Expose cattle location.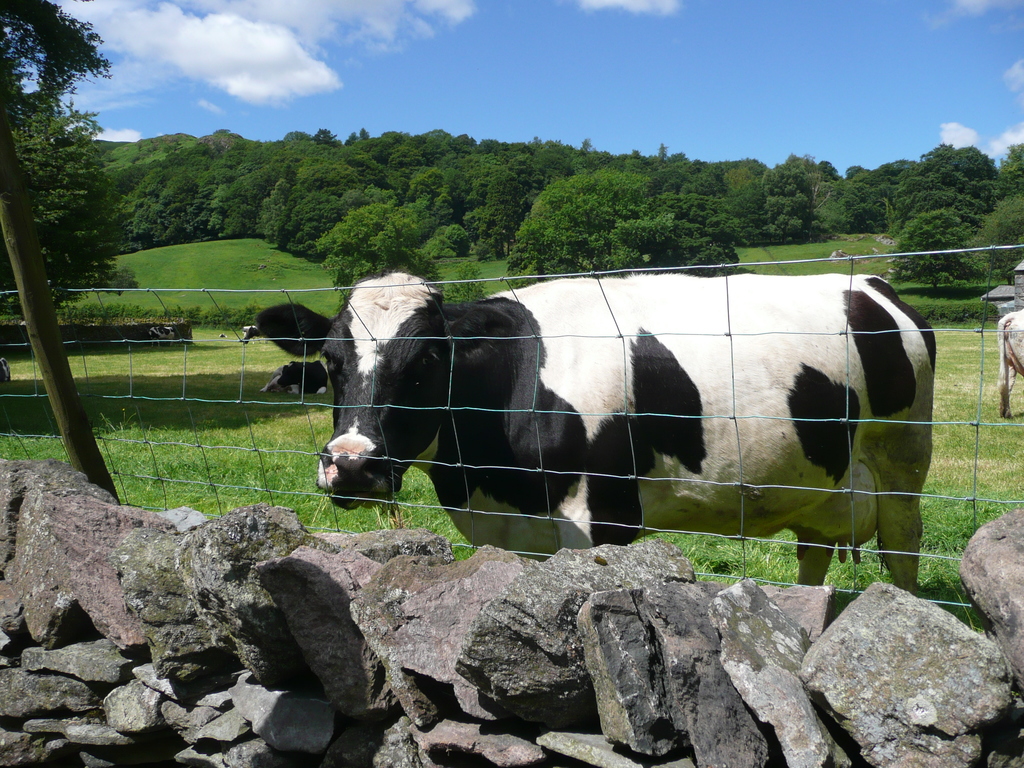
Exposed at region(991, 307, 1023, 412).
